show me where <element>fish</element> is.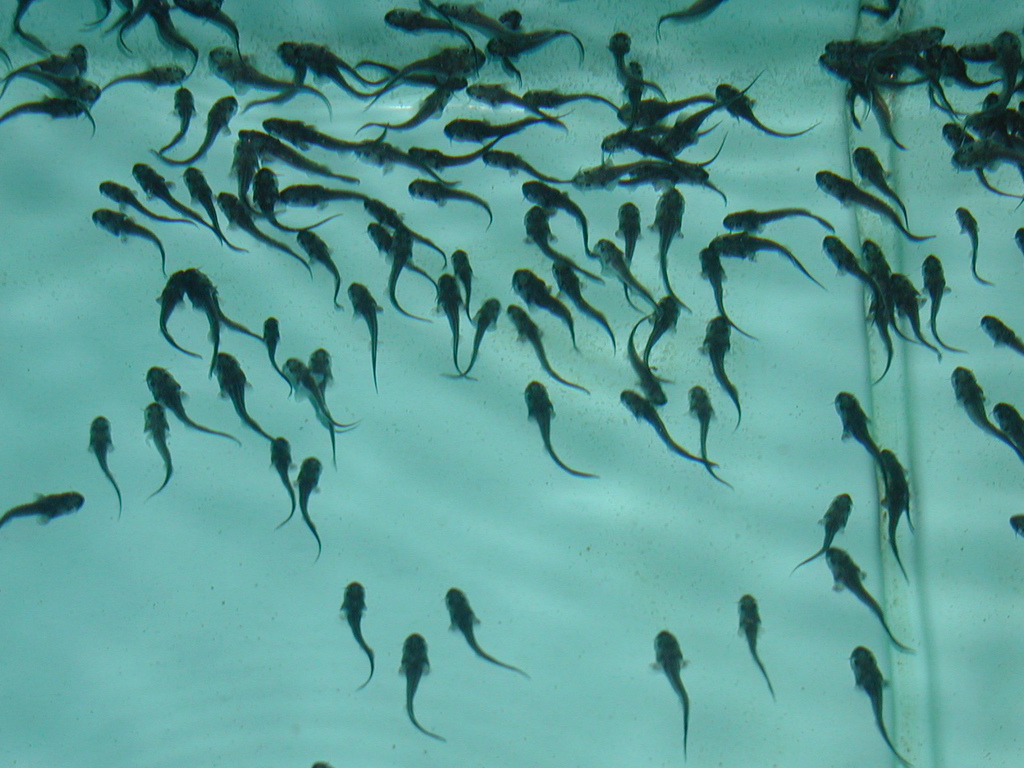
<element>fish</element> is at x1=949, y1=367, x2=1022, y2=458.
